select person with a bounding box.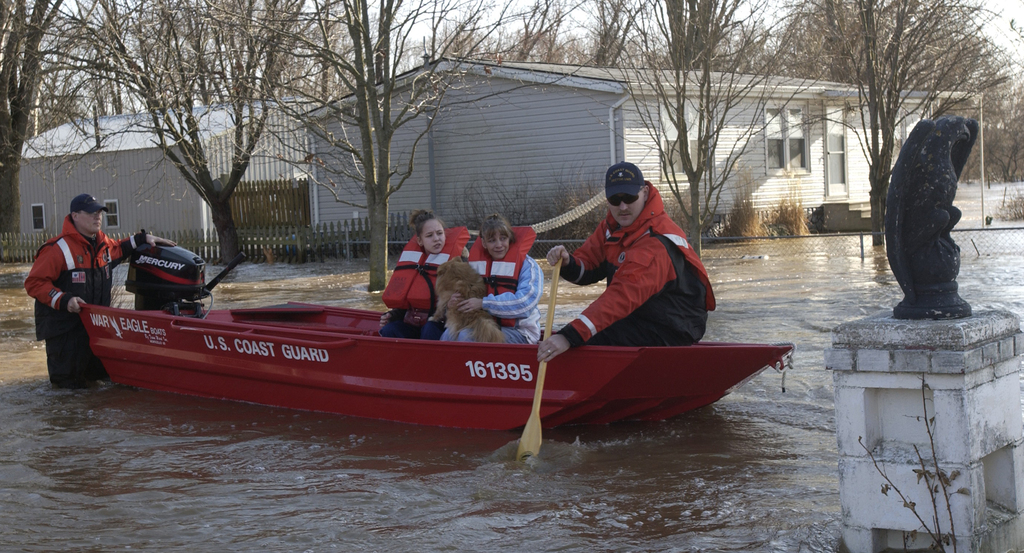
rect(440, 213, 541, 344).
